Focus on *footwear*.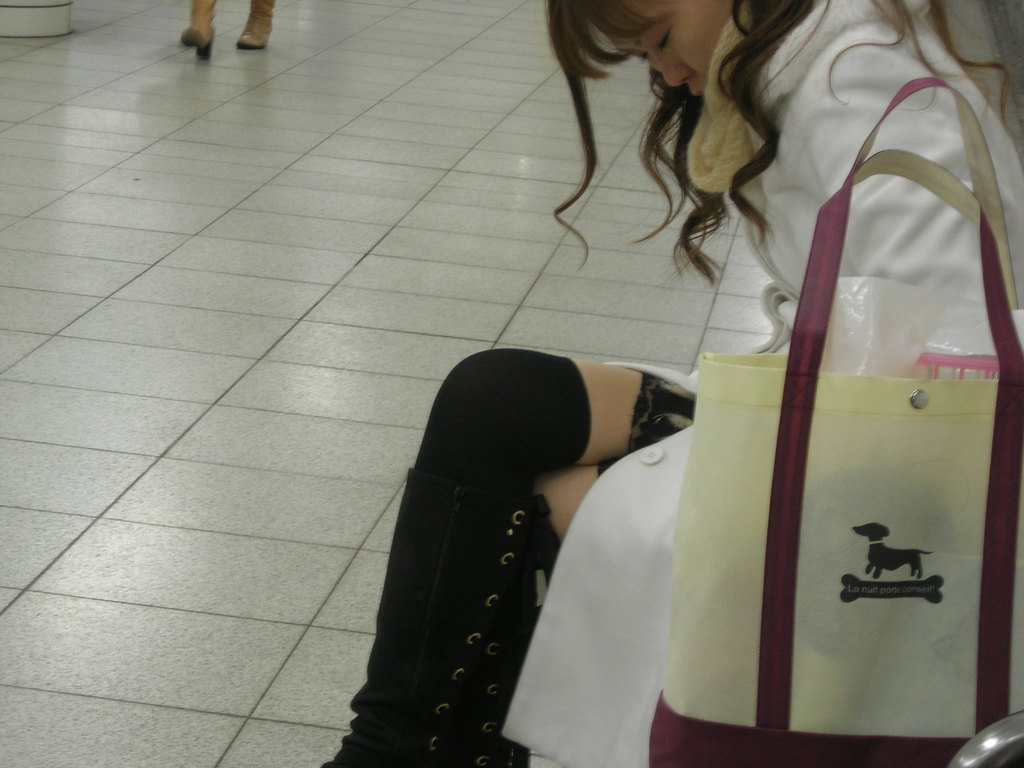
Focused at detection(446, 516, 532, 767).
